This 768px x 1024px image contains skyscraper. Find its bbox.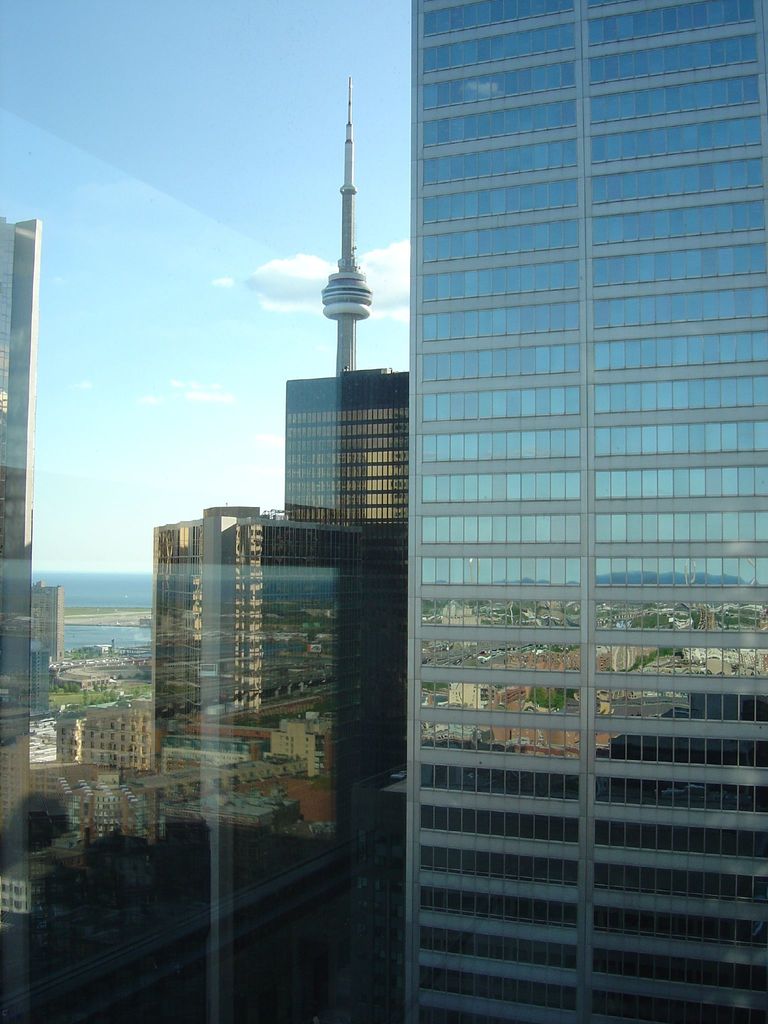
rect(6, 211, 55, 577).
